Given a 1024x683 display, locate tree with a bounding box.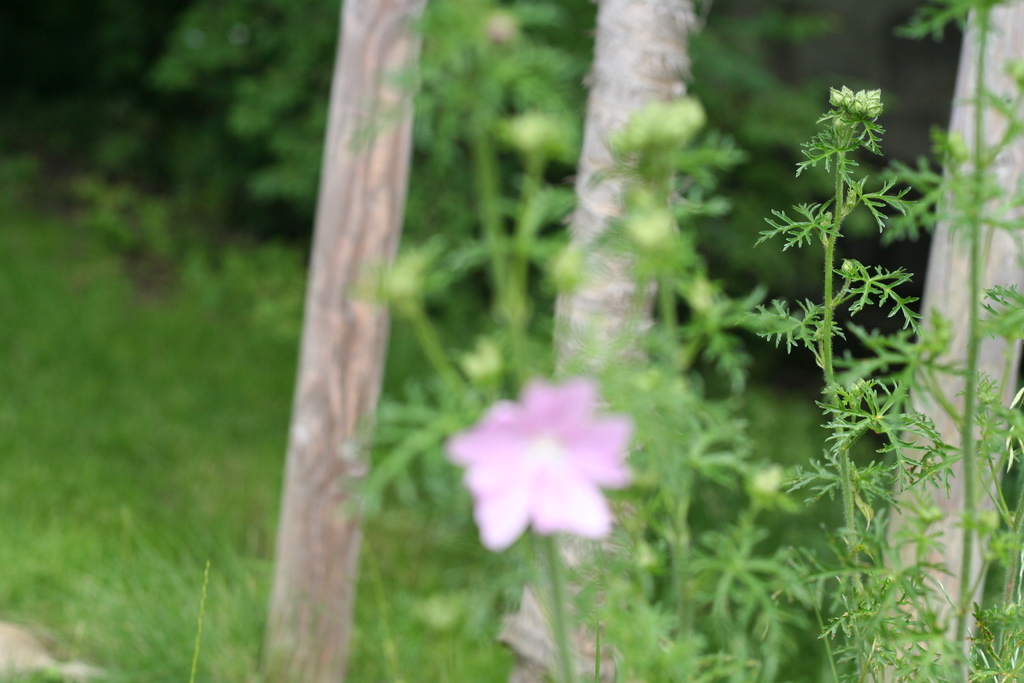
Located: 878 0 1023 682.
